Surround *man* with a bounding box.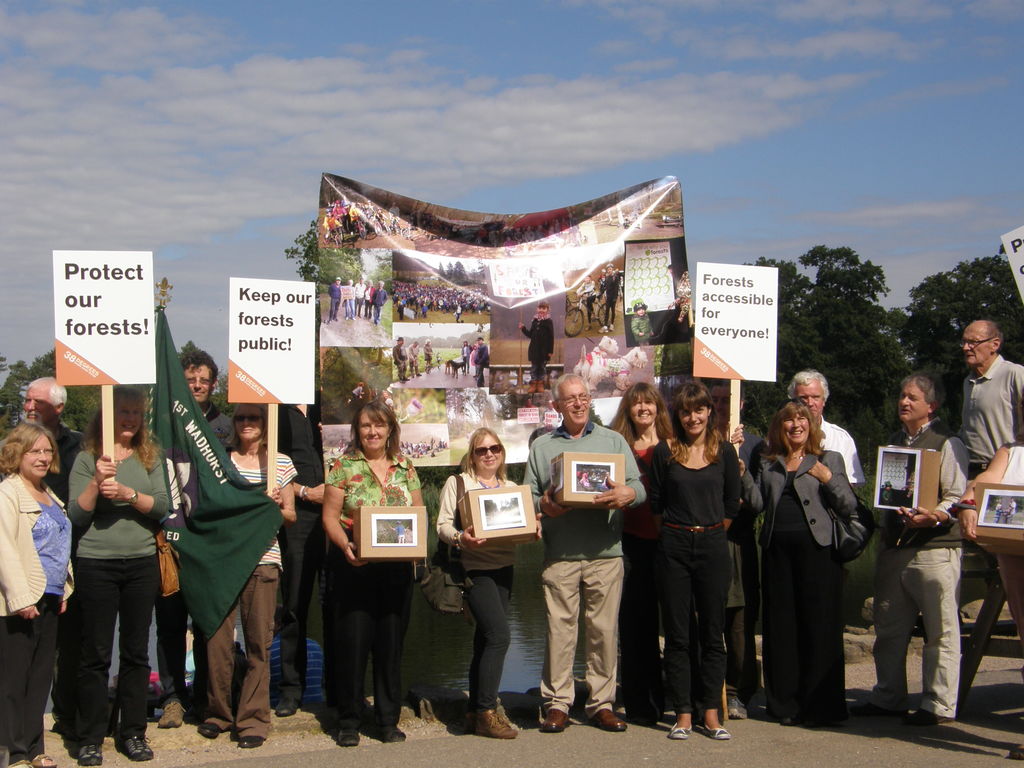
341, 195, 355, 233.
